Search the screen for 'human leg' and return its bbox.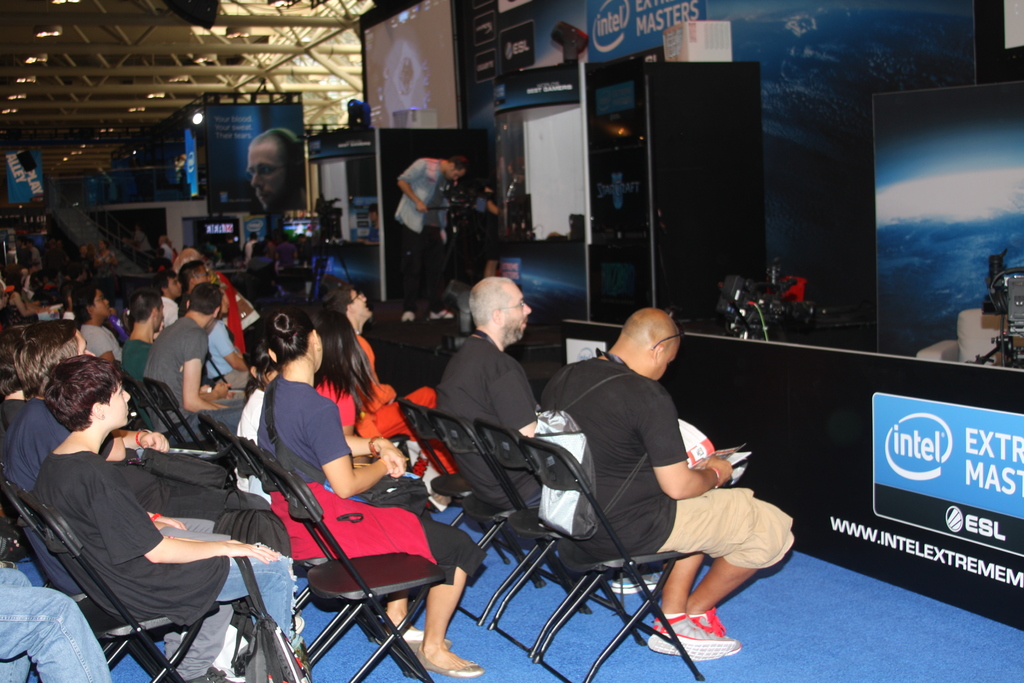
Found: l=199, t=550, r=291, b=675.
